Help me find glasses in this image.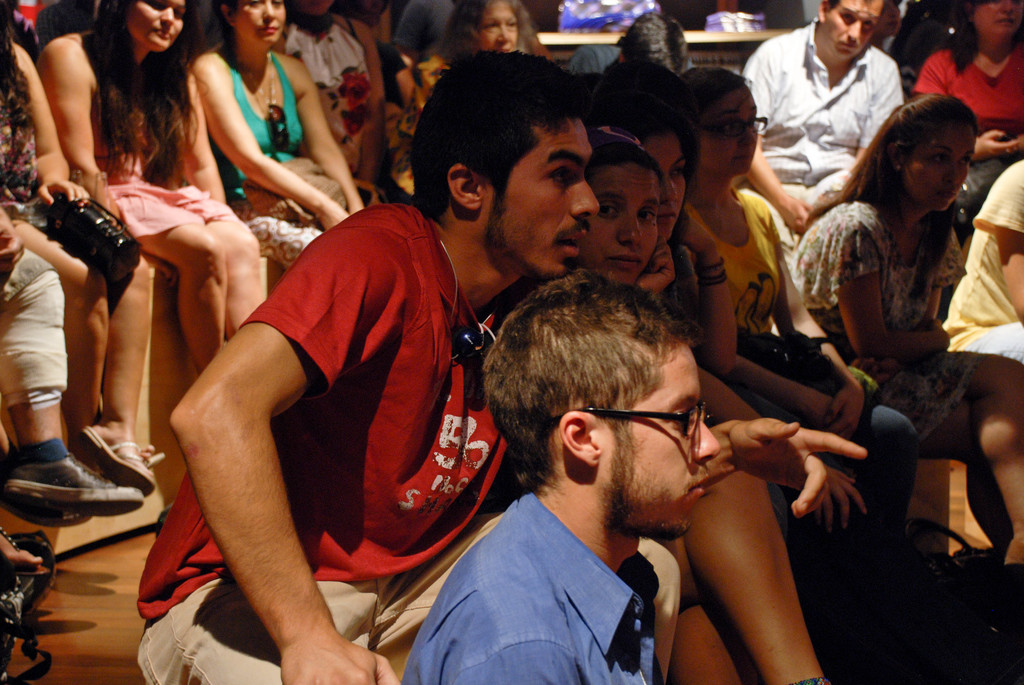
Found it: <bbox>695, 116, 770, 146</bbox>.
